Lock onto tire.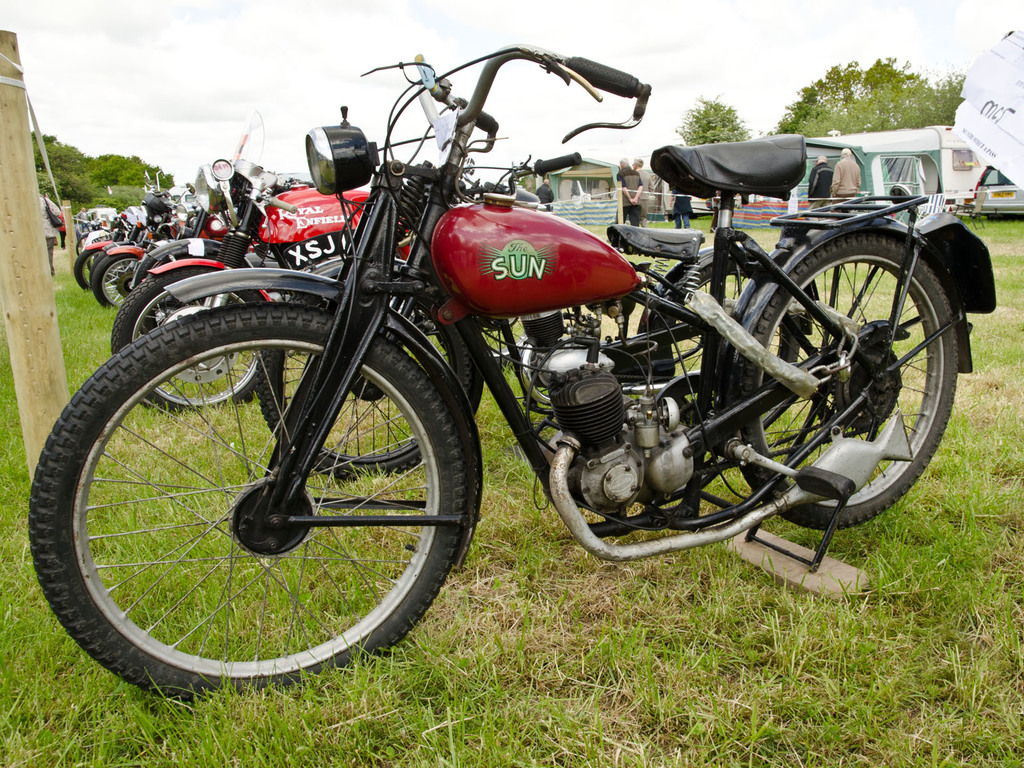
Locked: [60, 294, 470, 696].
